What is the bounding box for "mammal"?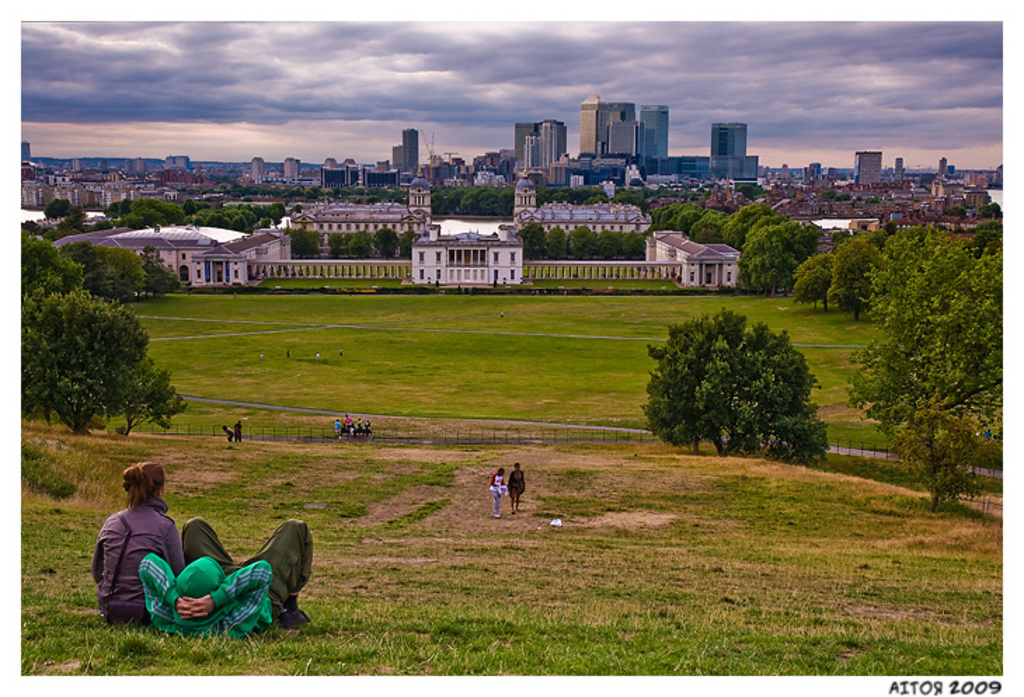
(x1=150, y1=516, x2=306, y2=638).
